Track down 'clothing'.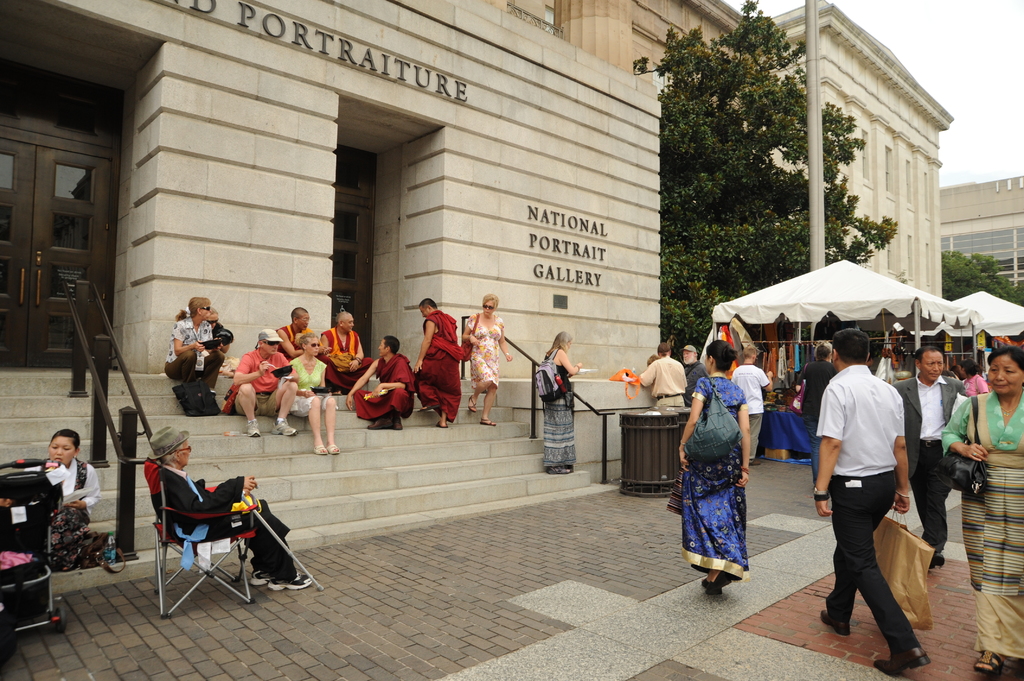
Tracked to (321,324,378,403).
